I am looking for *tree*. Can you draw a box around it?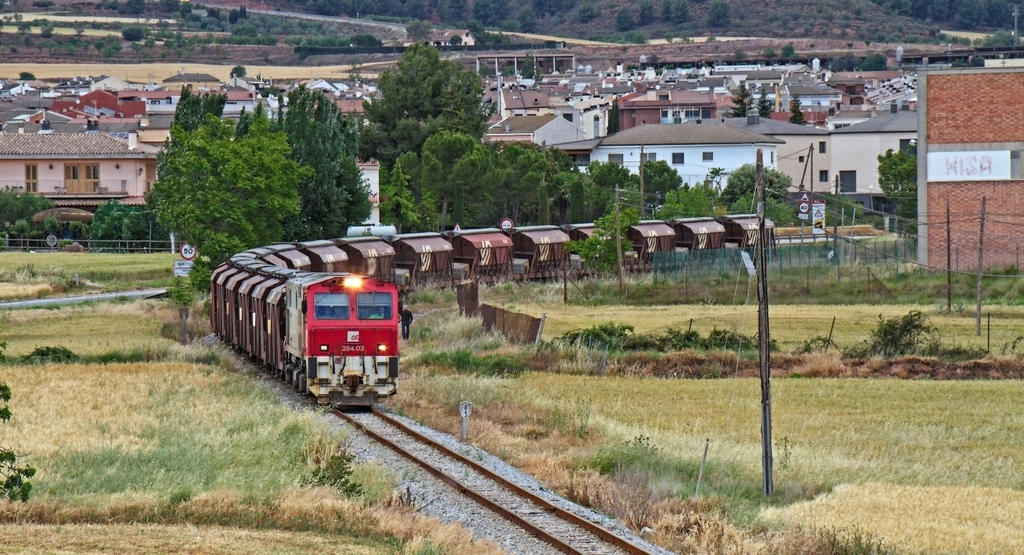
Sure, the bounding box is <box>269,84,376,244</box>.
